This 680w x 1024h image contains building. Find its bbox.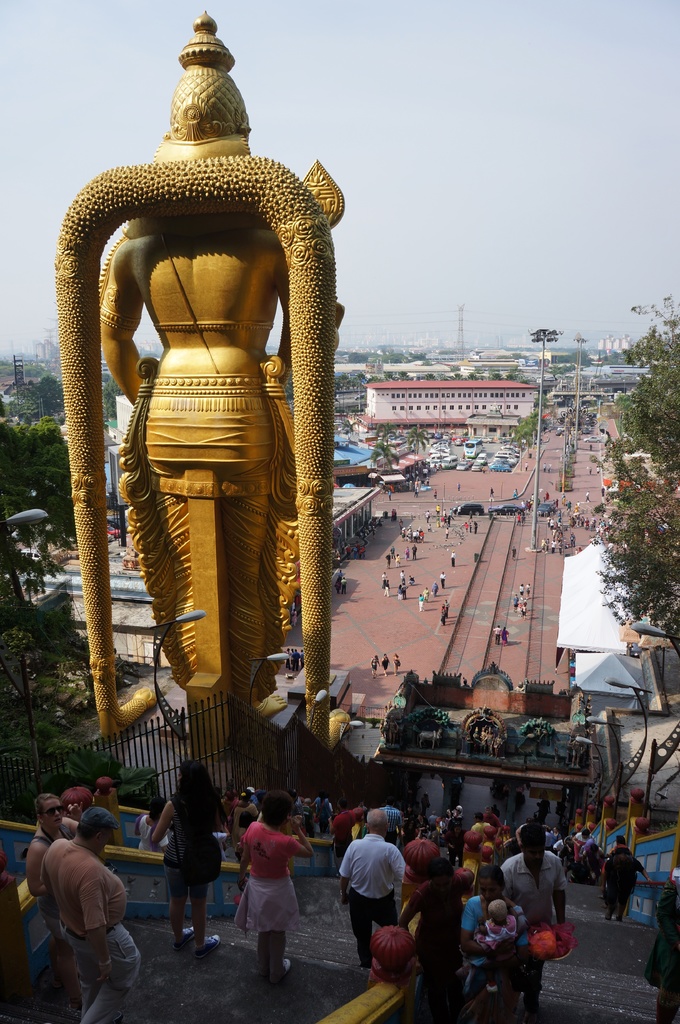
[left=367, top=382, right=538, bottom=424].
